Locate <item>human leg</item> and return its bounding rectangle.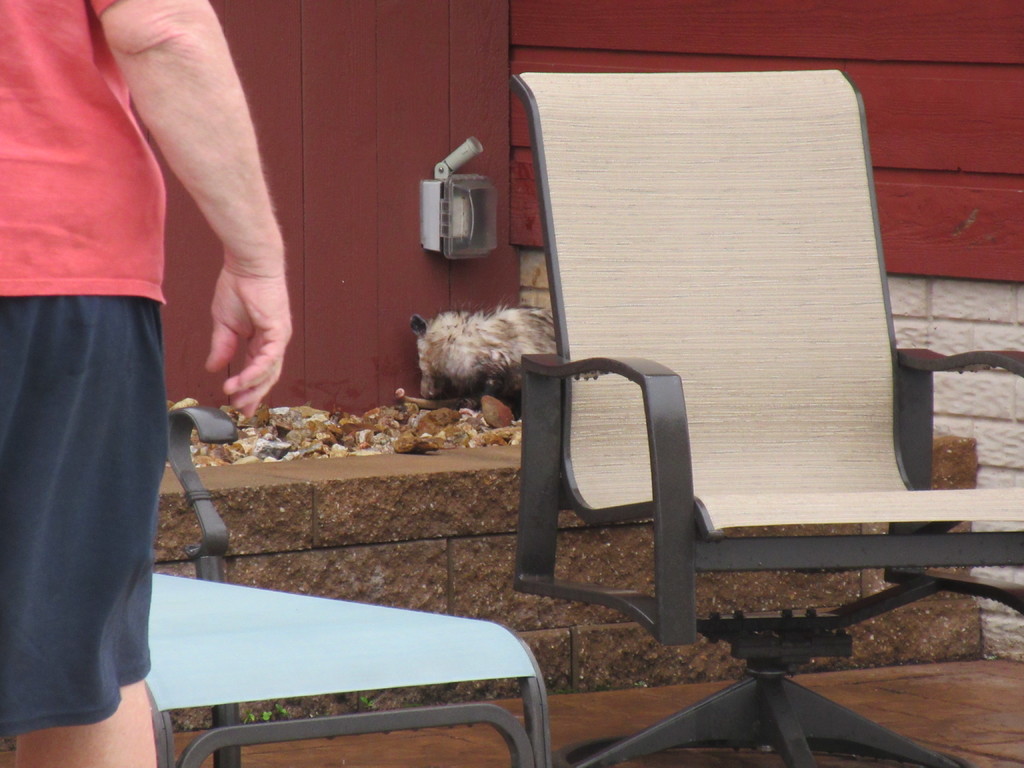
locate(0, 163, 173, 767).
